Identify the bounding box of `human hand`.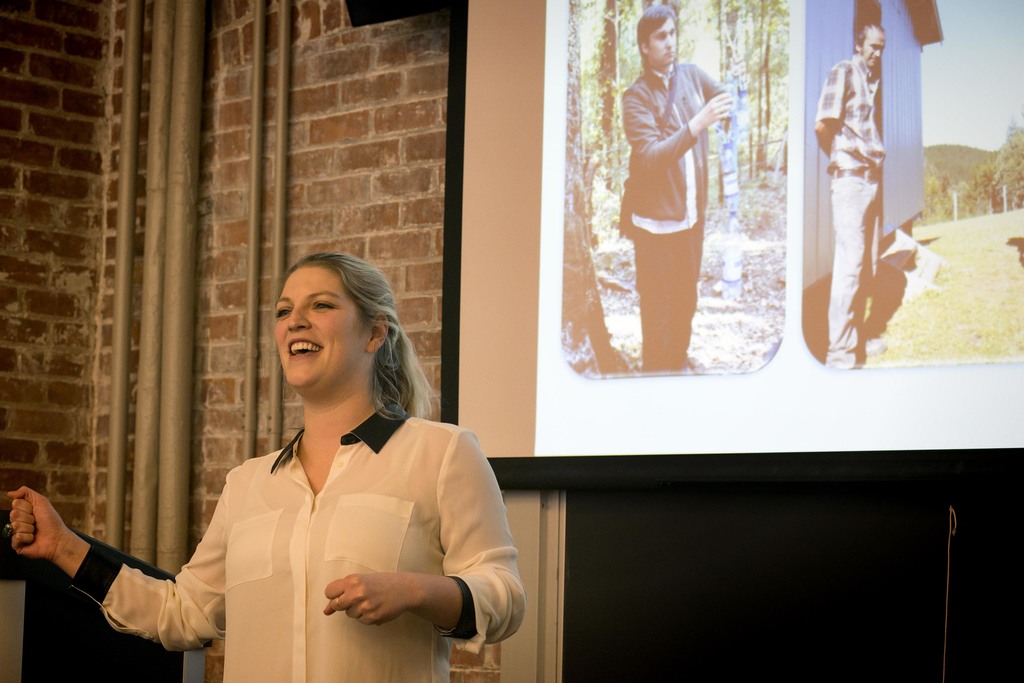
Rect(7, 494, 96, 603).
